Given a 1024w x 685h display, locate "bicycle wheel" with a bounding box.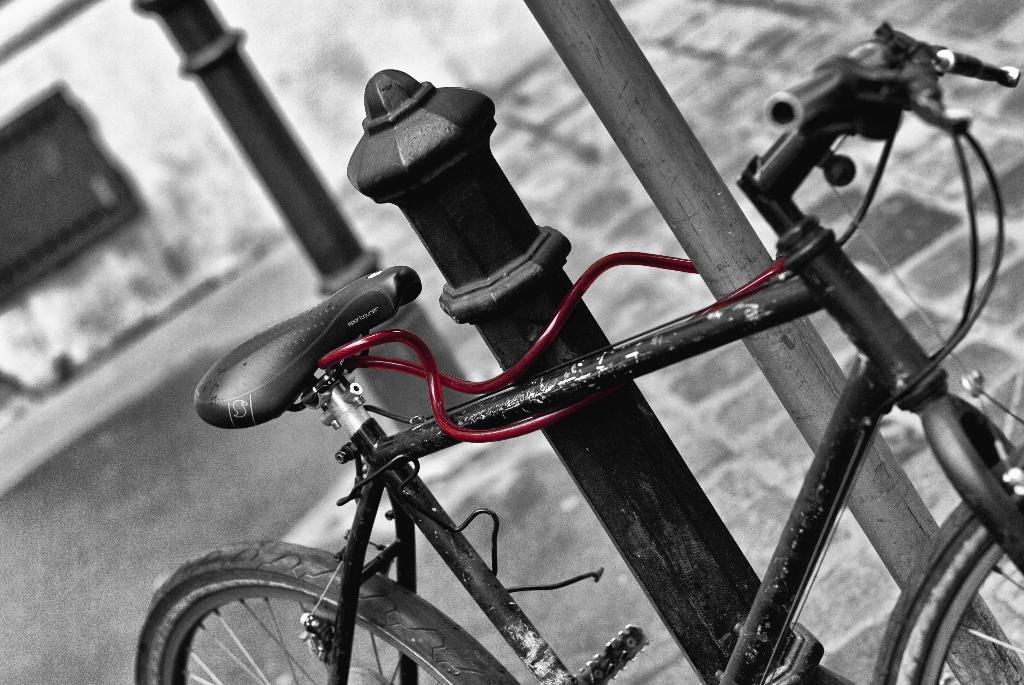
Located: <region>862, 441, 1023, 684</region>.
